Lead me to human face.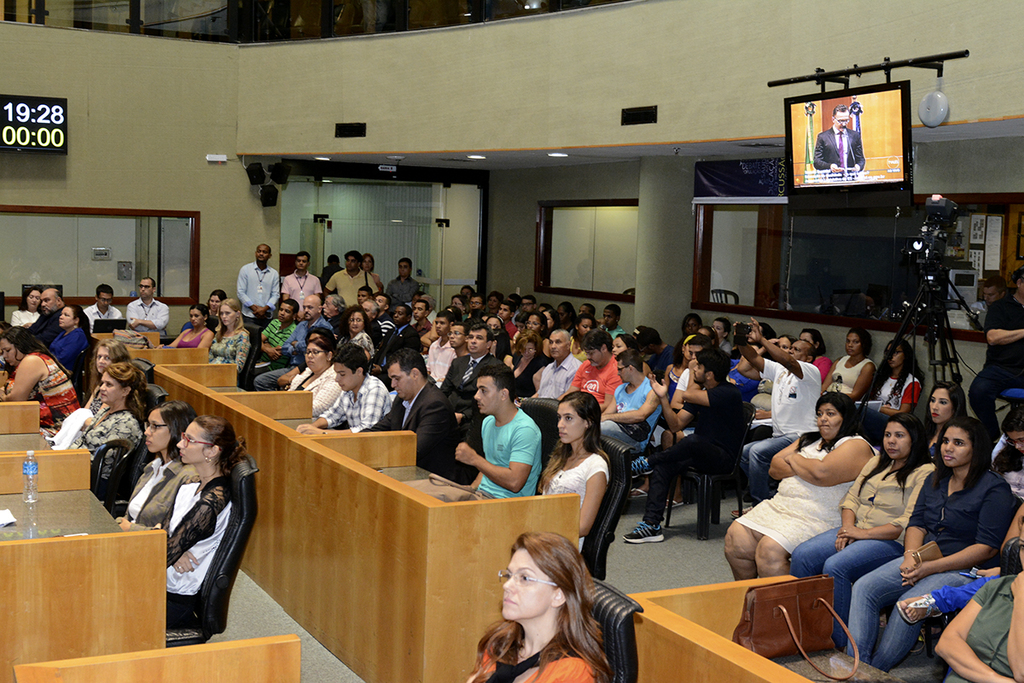
Lead to <box>137,280,147,299</box>.
